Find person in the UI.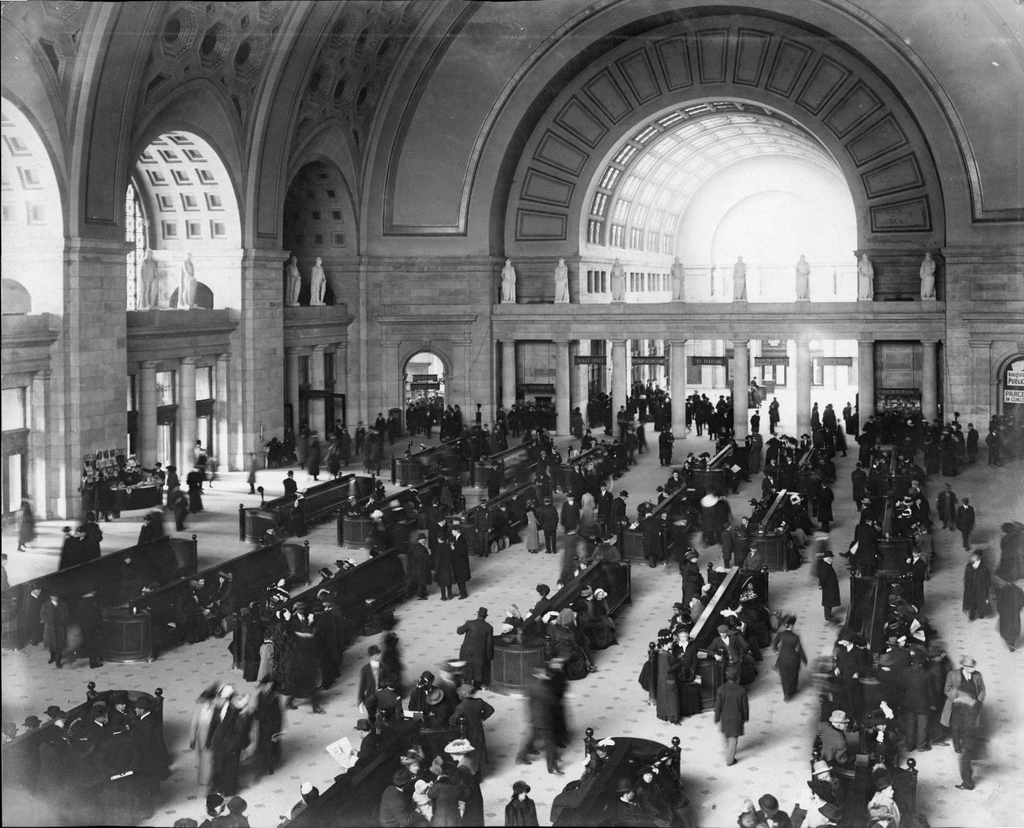
UI element at bbox(982, 412, 1023, 468).
